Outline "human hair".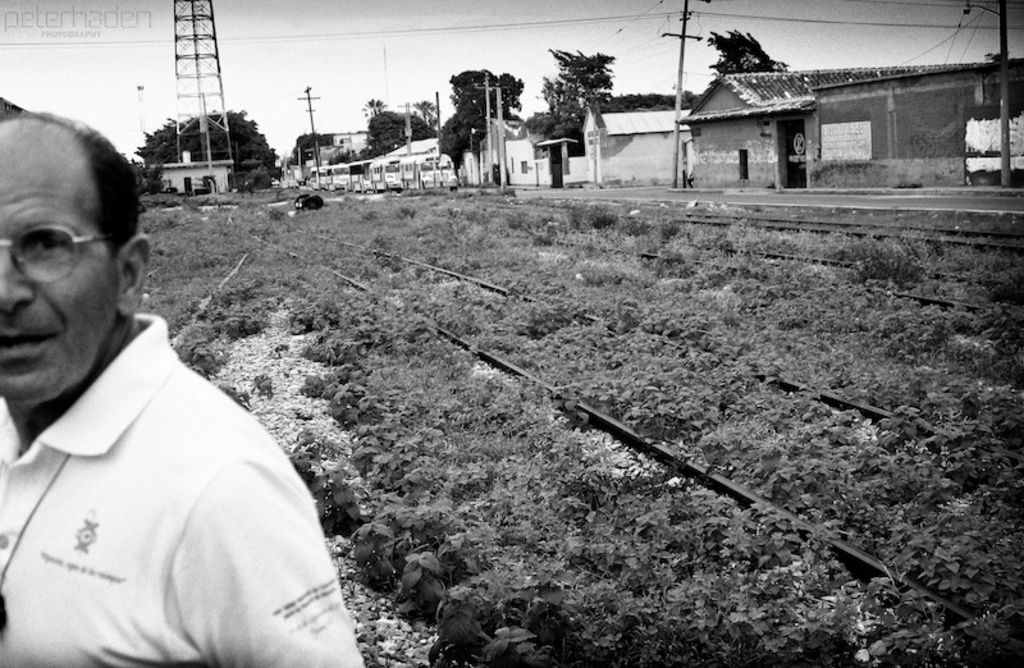
Outline: (x1=32, y1=105, x2=138, y2=253).
